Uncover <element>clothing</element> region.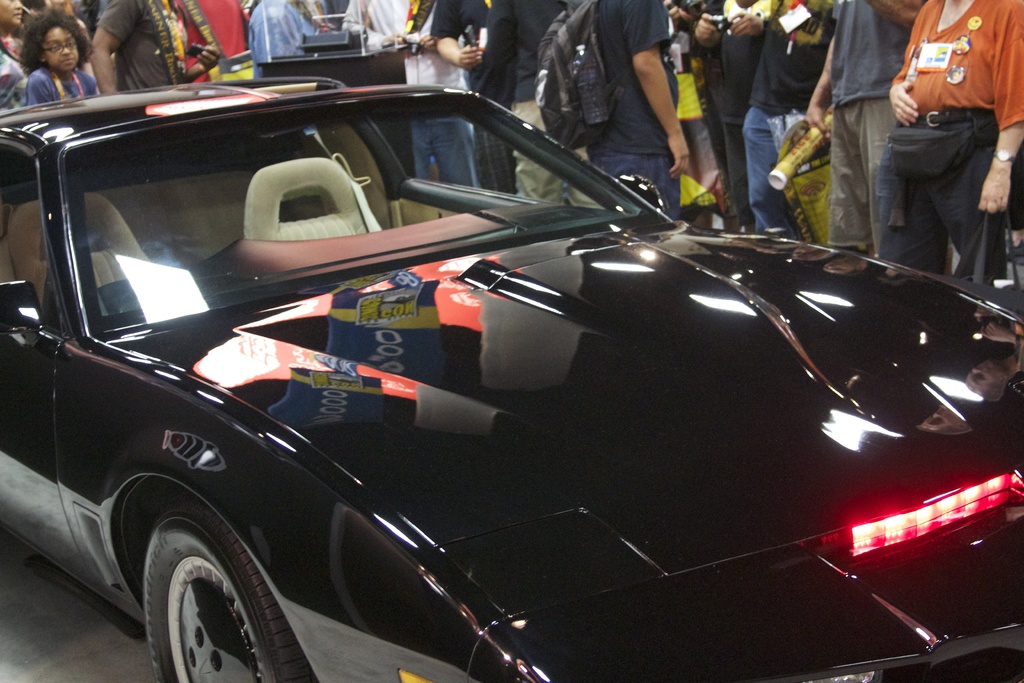
Uncovered: locate(247, 0, 333, 62).
